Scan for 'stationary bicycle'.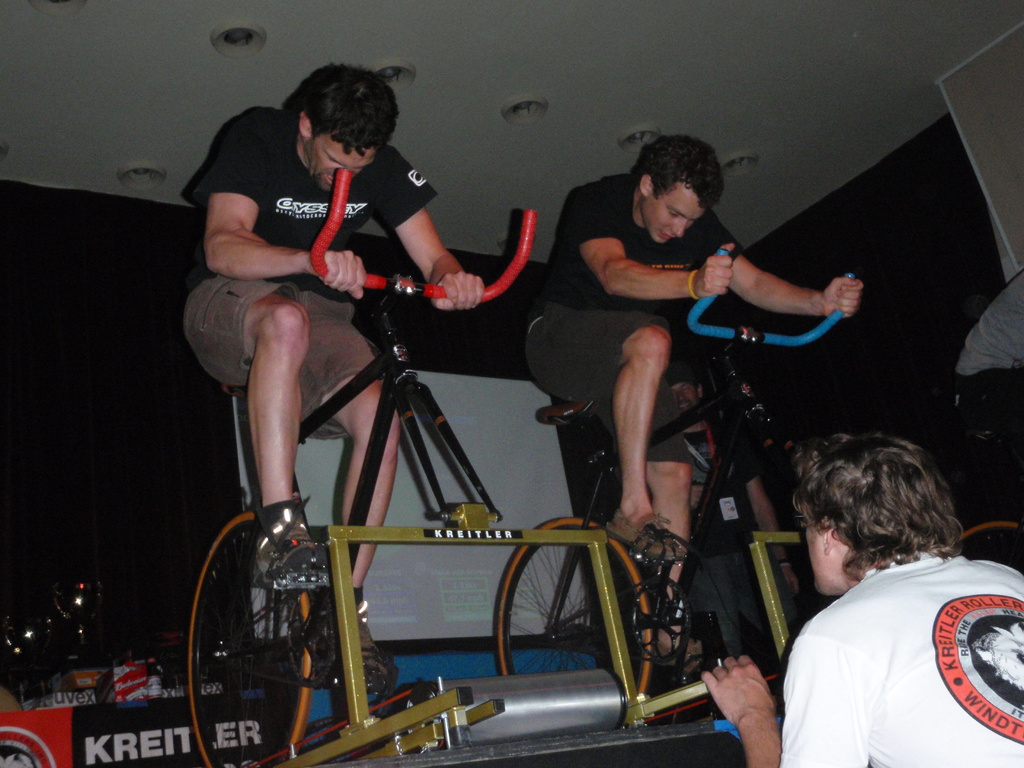
Scan result: pyautogui.locateOnScreen(175, 154, 739, 767).
